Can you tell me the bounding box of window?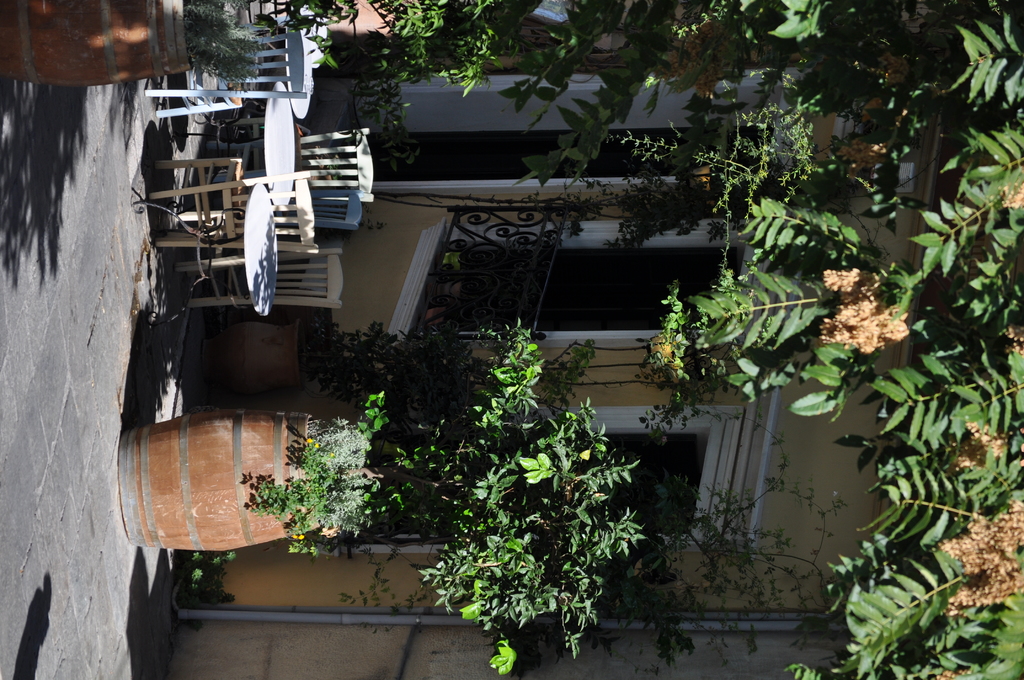
Rect(409, 220, 774, 344).
